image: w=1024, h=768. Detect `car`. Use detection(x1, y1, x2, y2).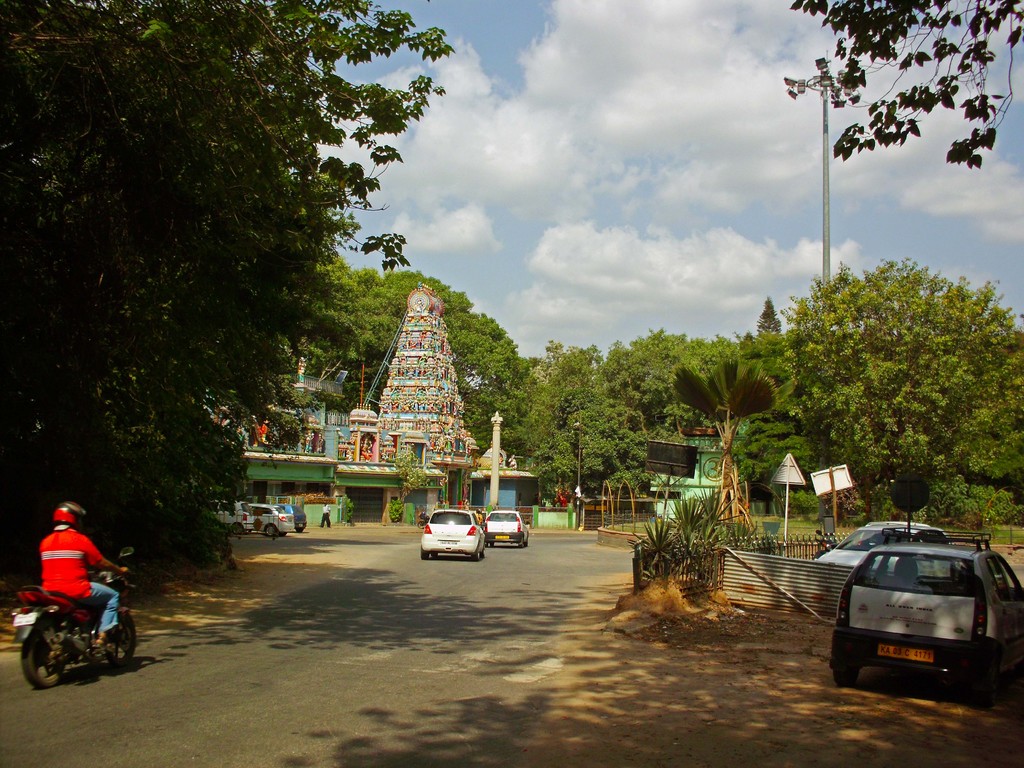
detection(419, 508, 486, 561).
